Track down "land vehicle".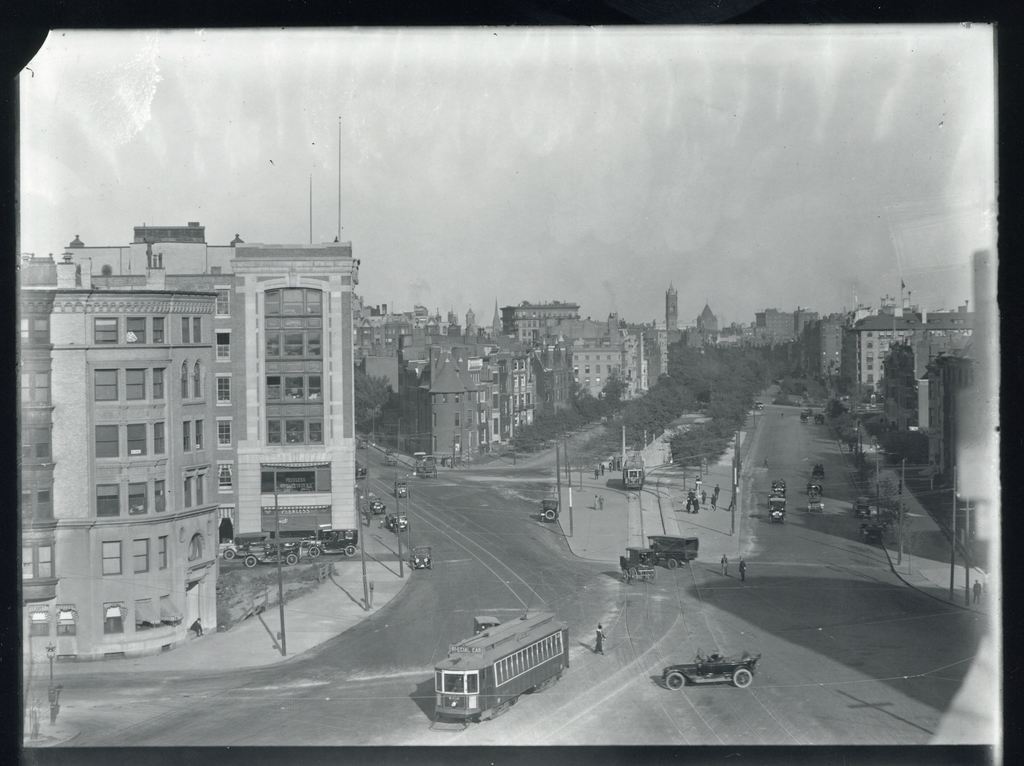
Tracked to Rect(355, 465, 365, 473).
